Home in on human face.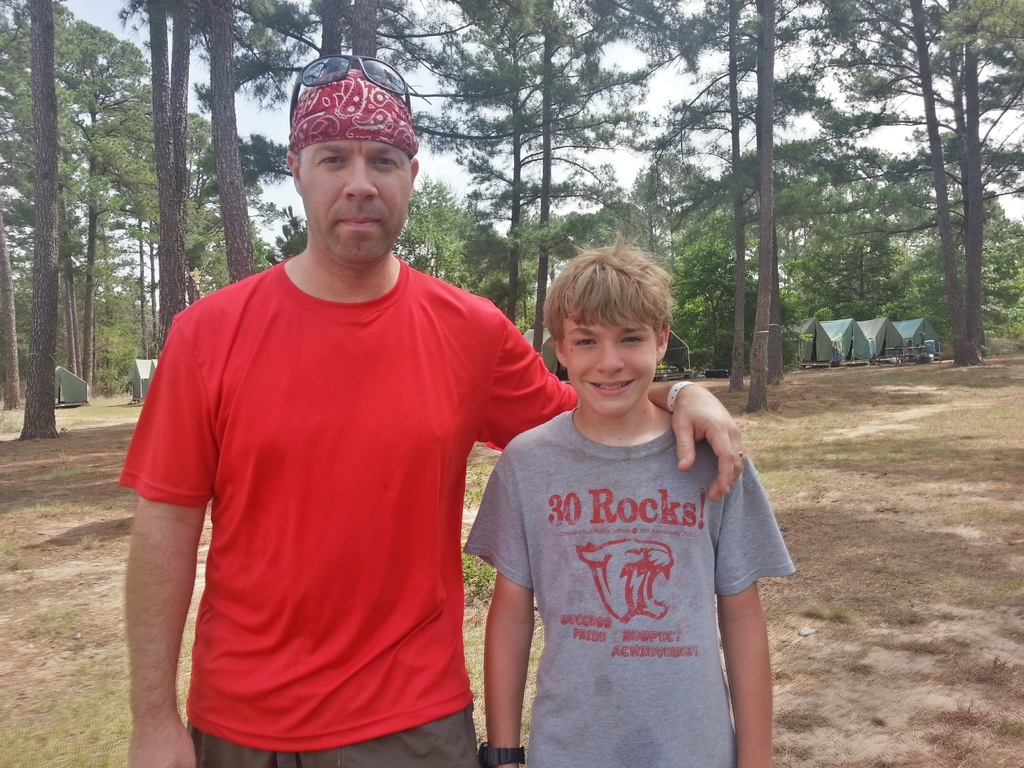
Homed in at bbox(560, 310, 660, 417).
